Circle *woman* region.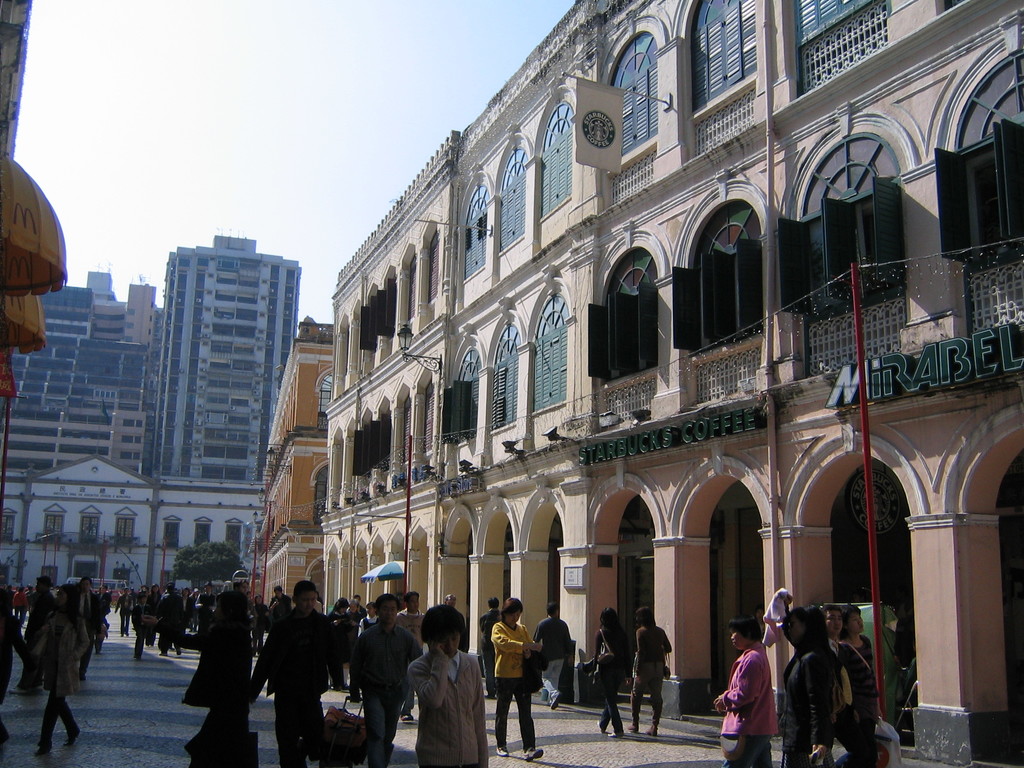
Region: box(488, 596, 541, 761).
